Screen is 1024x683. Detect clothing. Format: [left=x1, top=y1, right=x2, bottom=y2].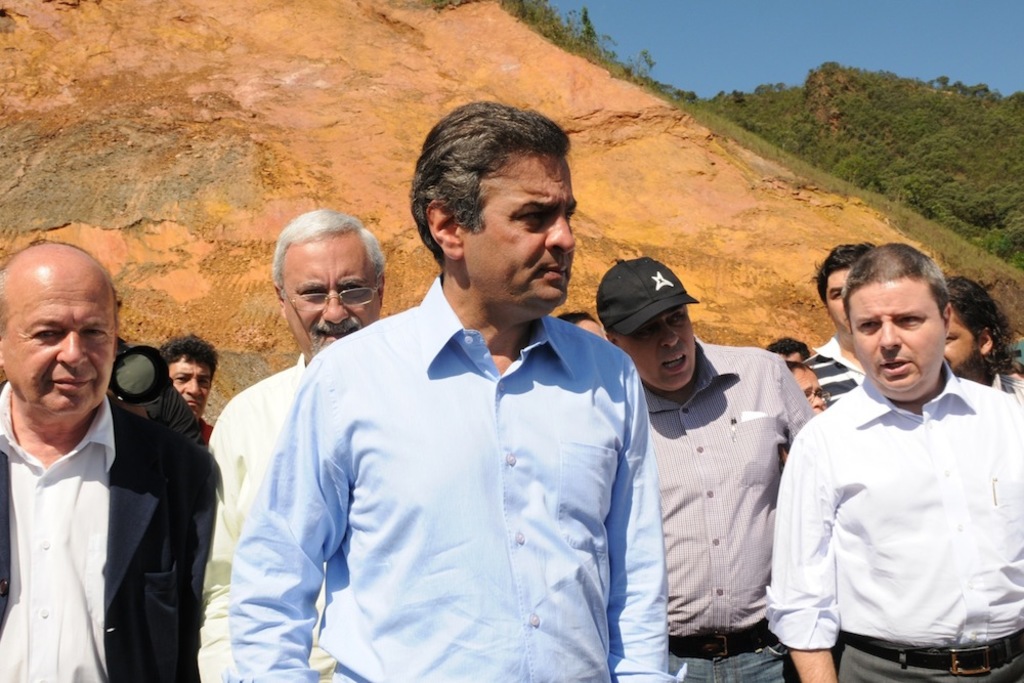
[left=645, top=336, right=816, bottom=682].
